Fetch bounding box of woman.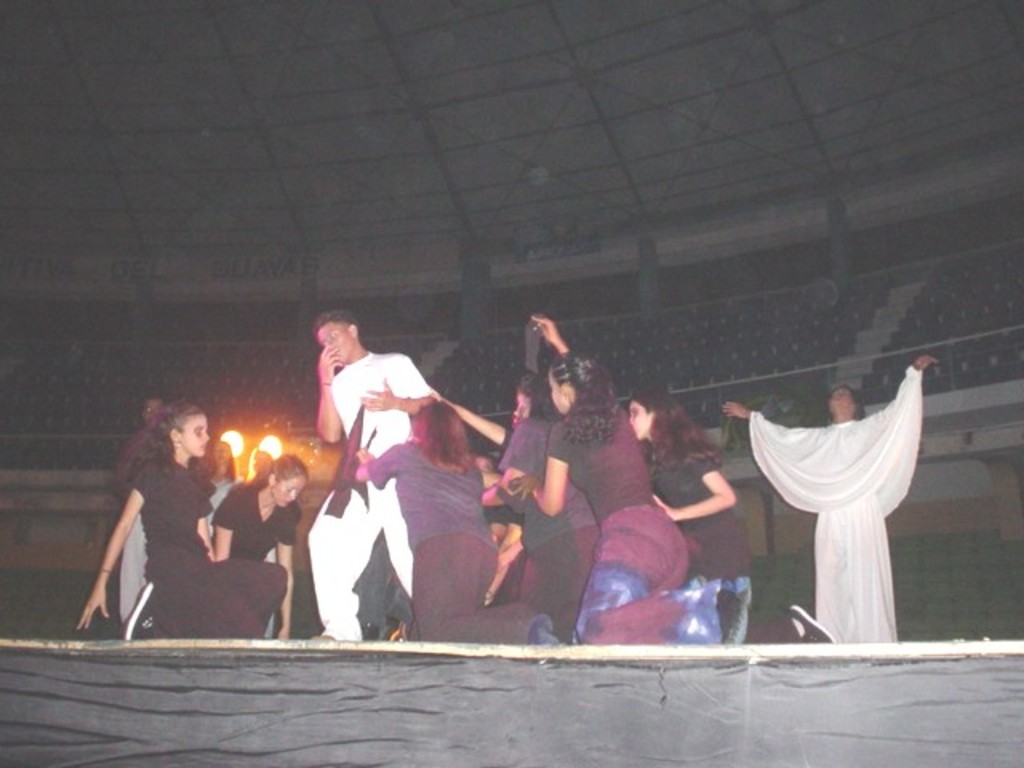
Bbox: 614 390 736 565.
